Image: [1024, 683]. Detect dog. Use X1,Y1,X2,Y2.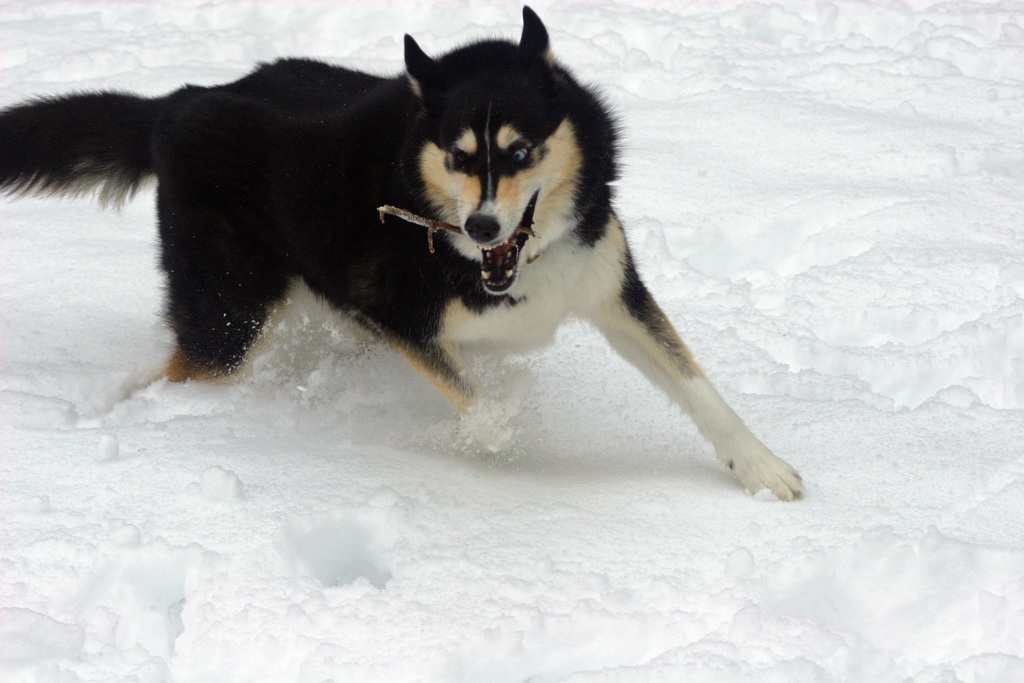
0,4,803,505.
